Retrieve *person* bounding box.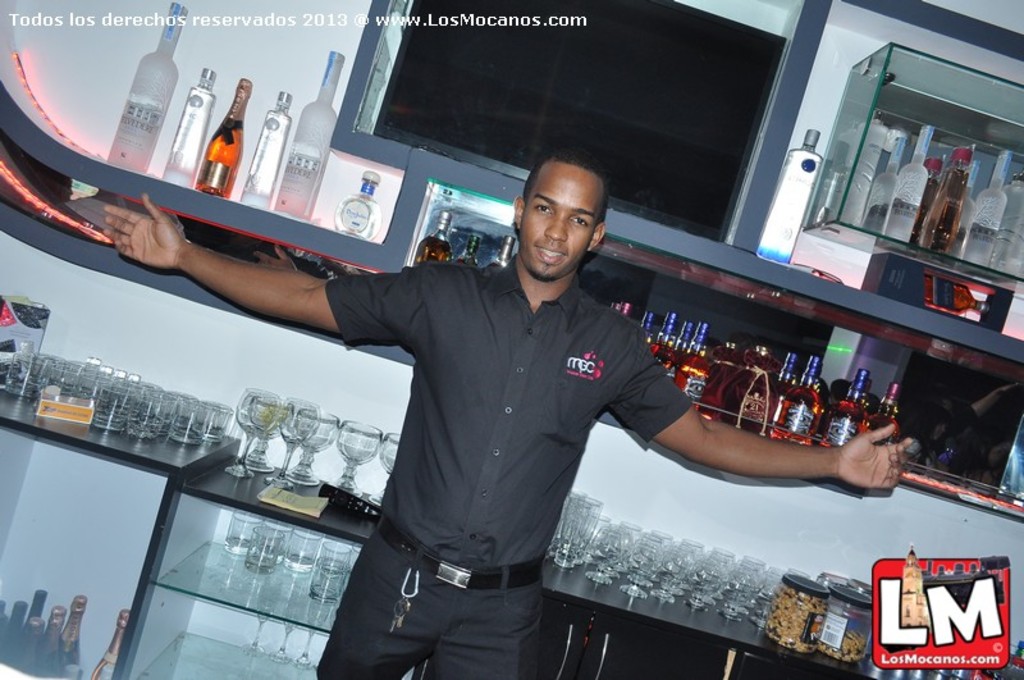
Bounding box: x1=102 y1=136 x2=910 y2=679.
